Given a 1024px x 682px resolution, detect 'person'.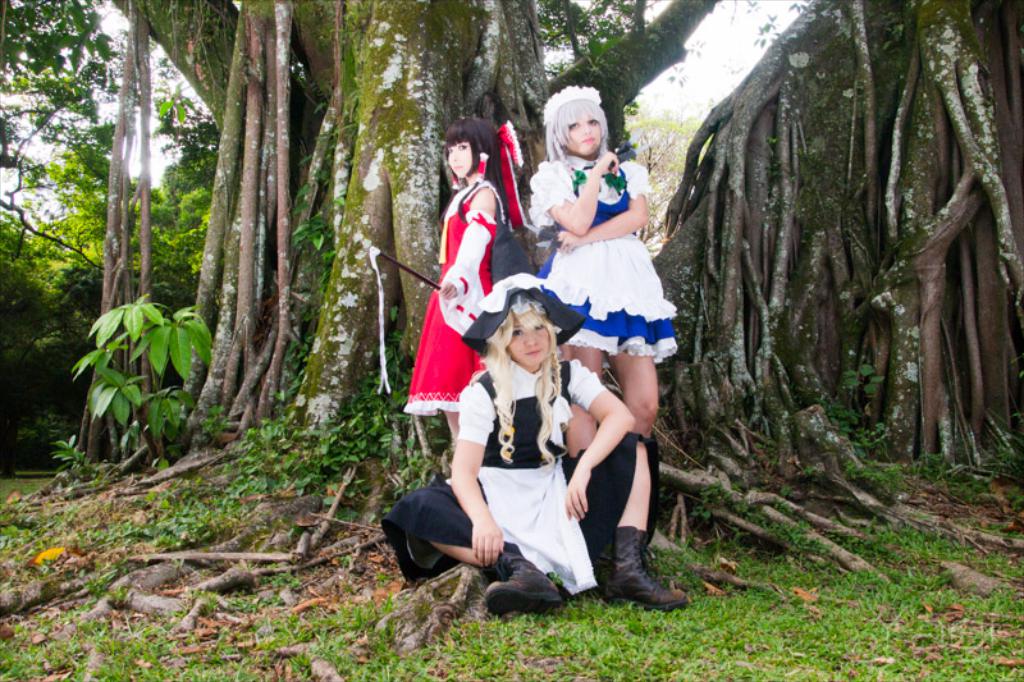
{"x1": 402, "y1": 114, "x2": 524, "y2": 482}.
